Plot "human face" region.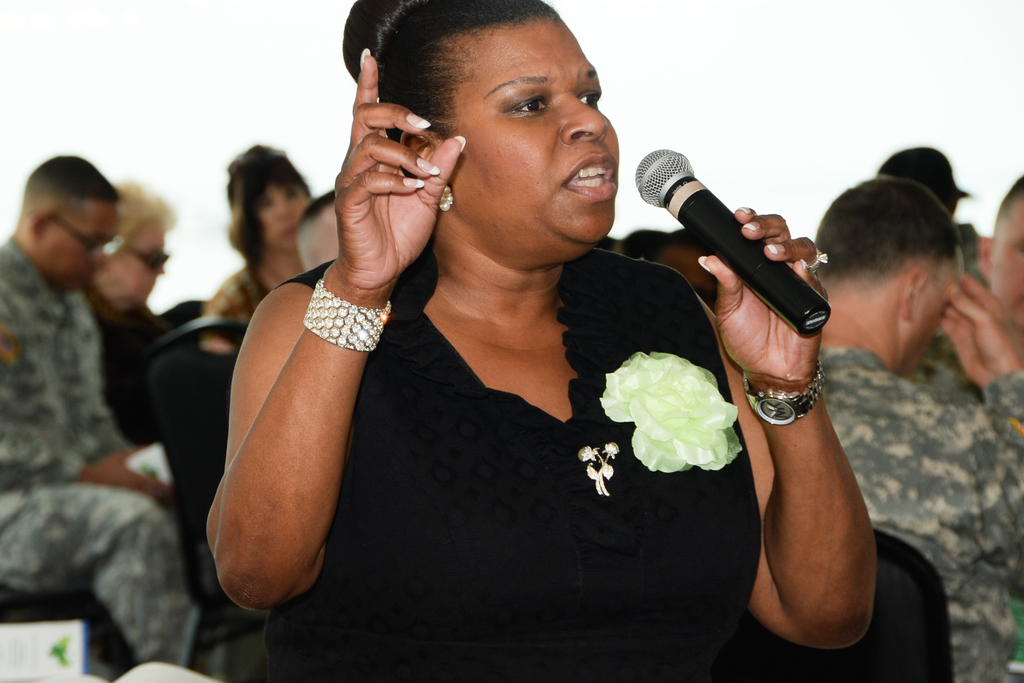
Plotted at select_region(49, 205, 120, 284).
